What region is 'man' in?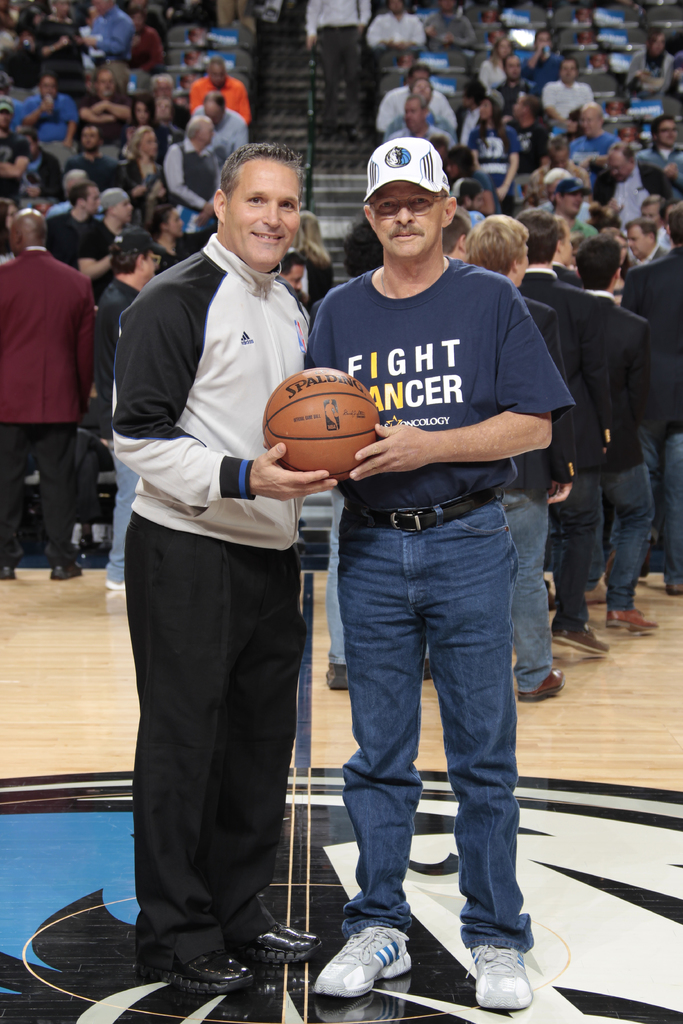
bbox(542, 61, 595, 120).
